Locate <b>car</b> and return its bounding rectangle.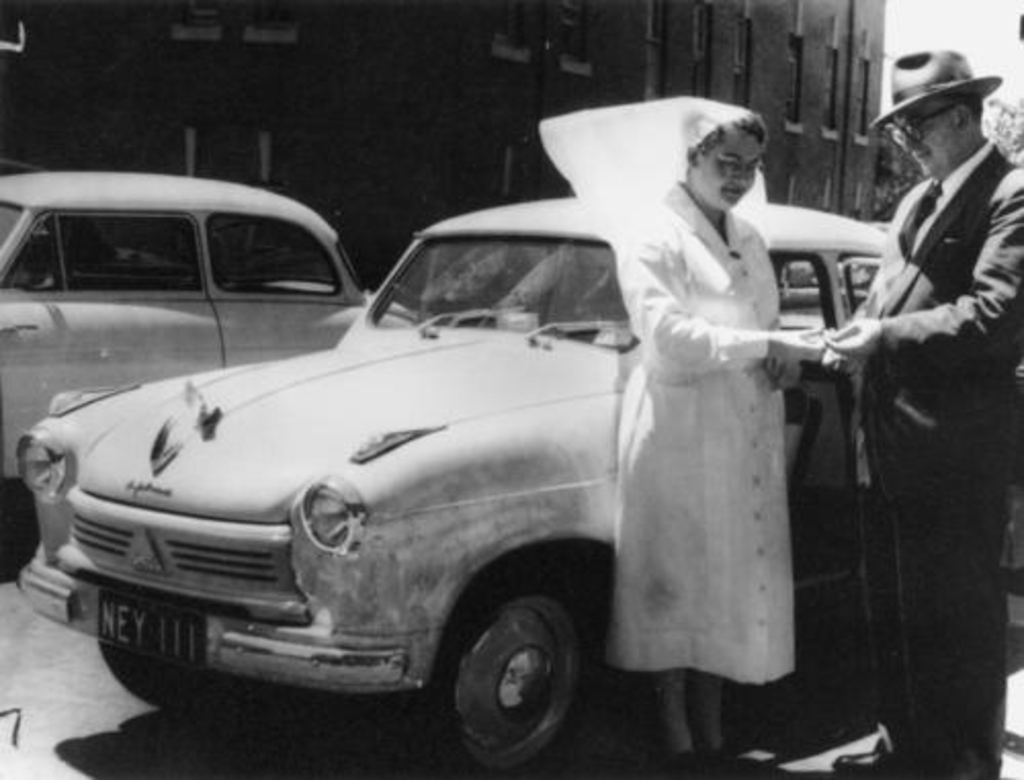
{"left": 0, "top": 170, "right": 412, "bottom": 500}.
